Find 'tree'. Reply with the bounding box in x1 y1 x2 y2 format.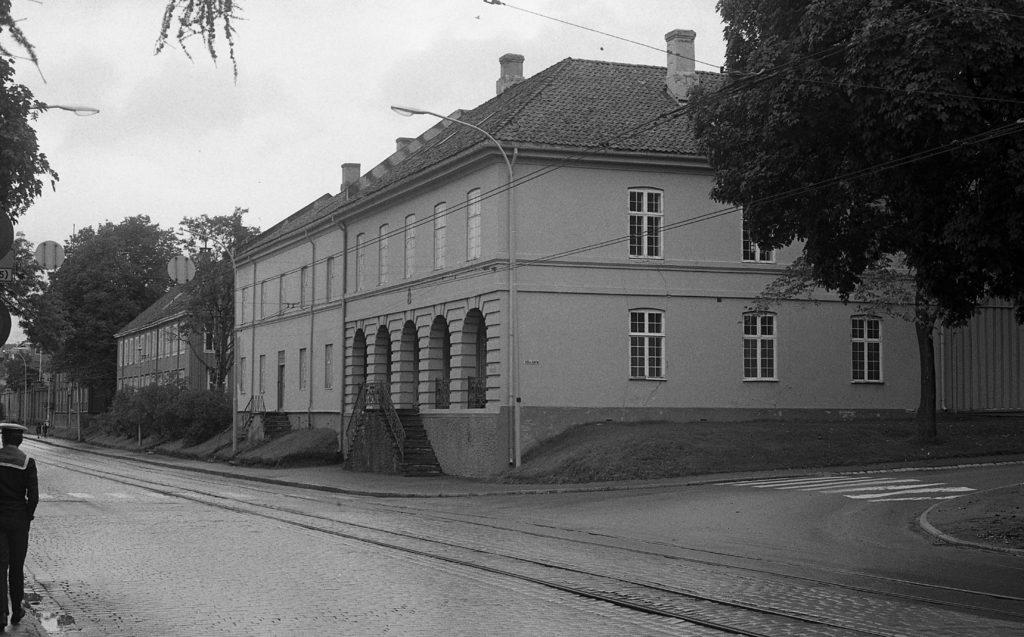
0 0 74 311.
